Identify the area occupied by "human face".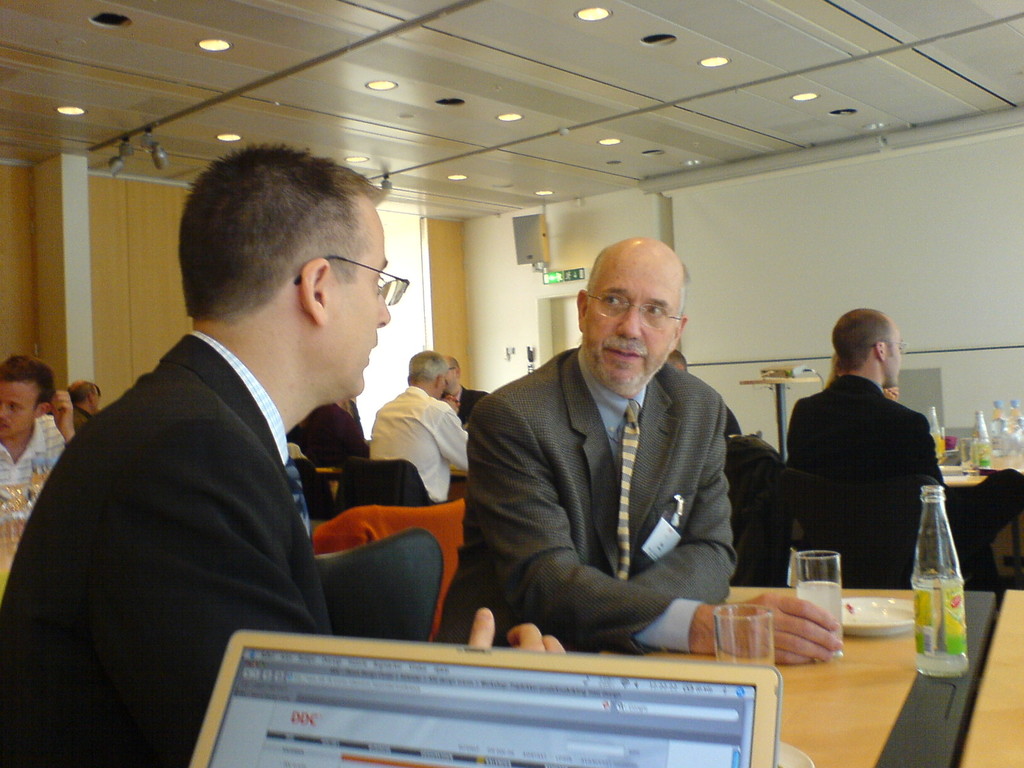
Area: 87,388,99,413.
